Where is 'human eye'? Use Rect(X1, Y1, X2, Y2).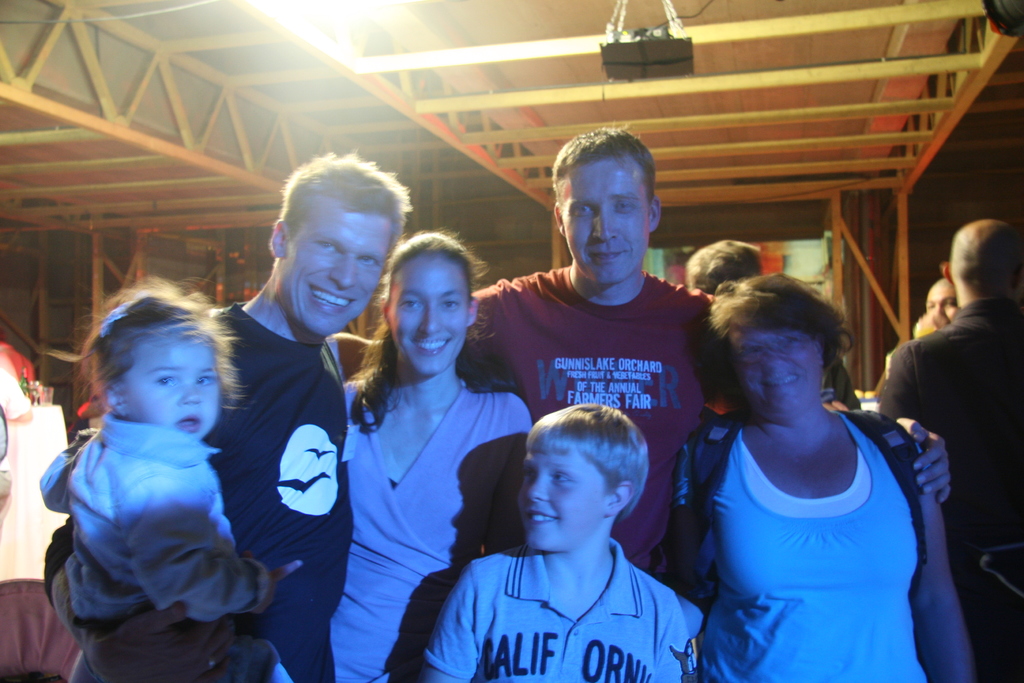
Rect(925, 304, 937, 310).
